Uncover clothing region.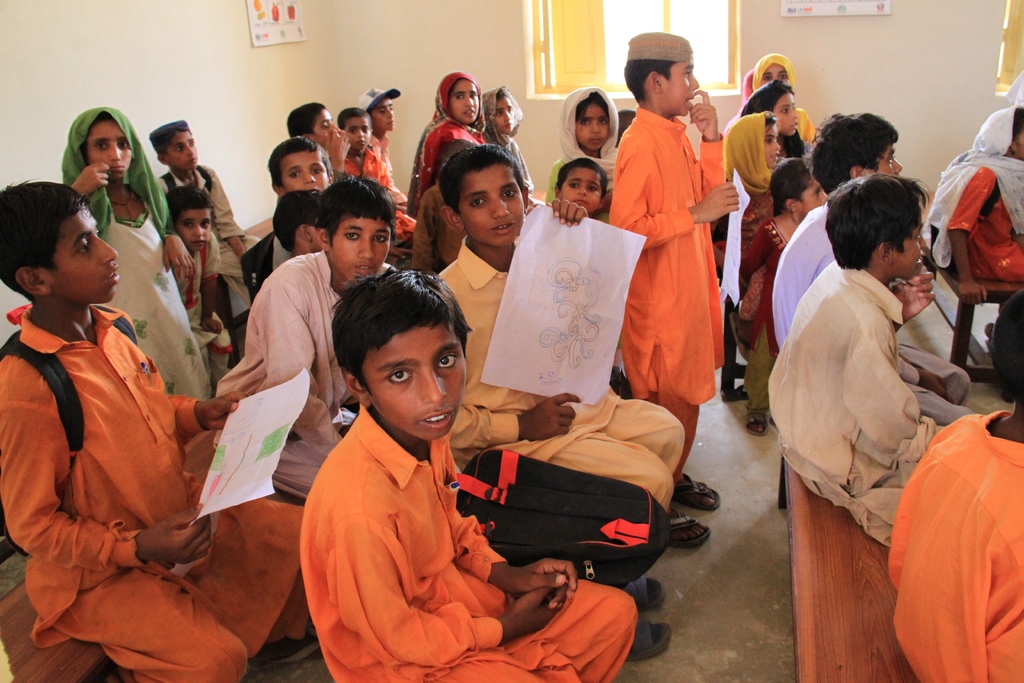
Uncovered: bbox=[894, 410, 1023, 682].
